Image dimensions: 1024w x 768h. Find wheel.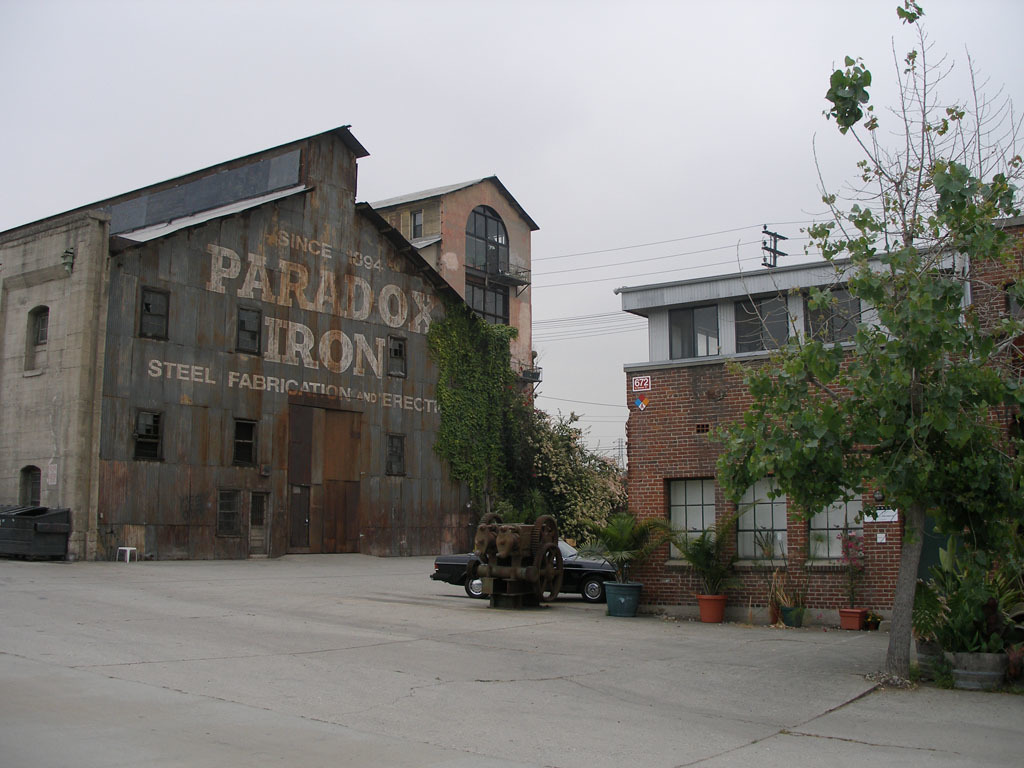
(468, 578, 483, 596).
